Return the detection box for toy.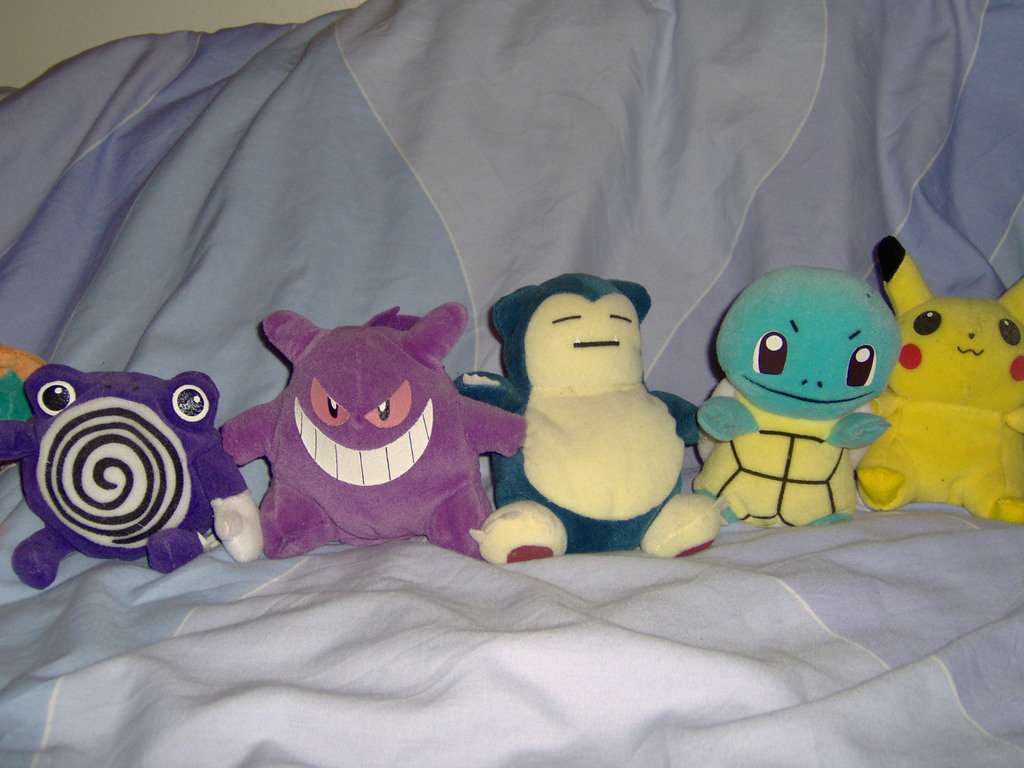
pyautogui.locateOnScreen(218, 307, 529, 560).
